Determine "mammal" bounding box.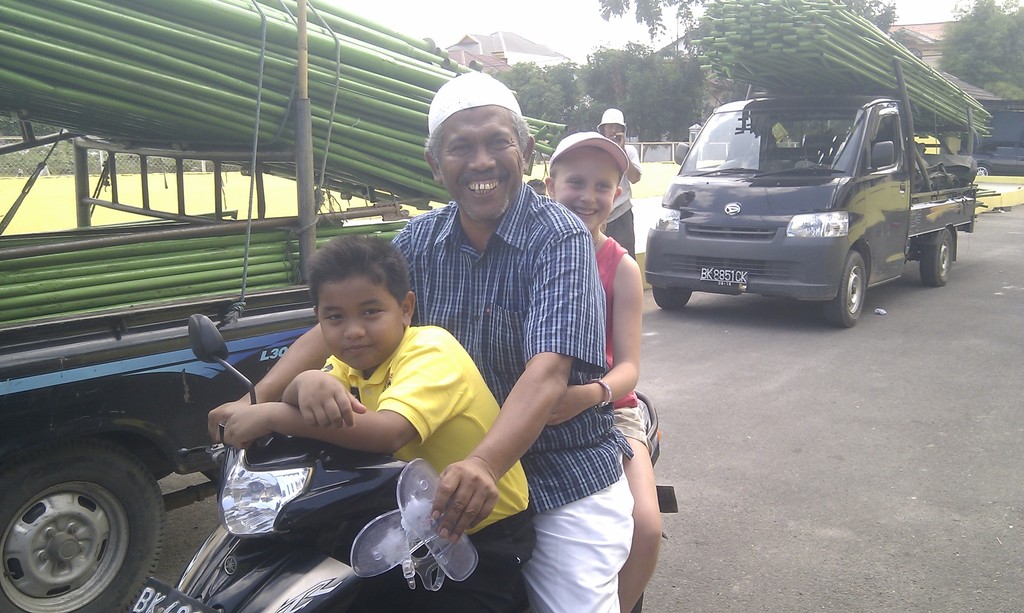
Determined: bbox=[202, 73, 636, 612].
